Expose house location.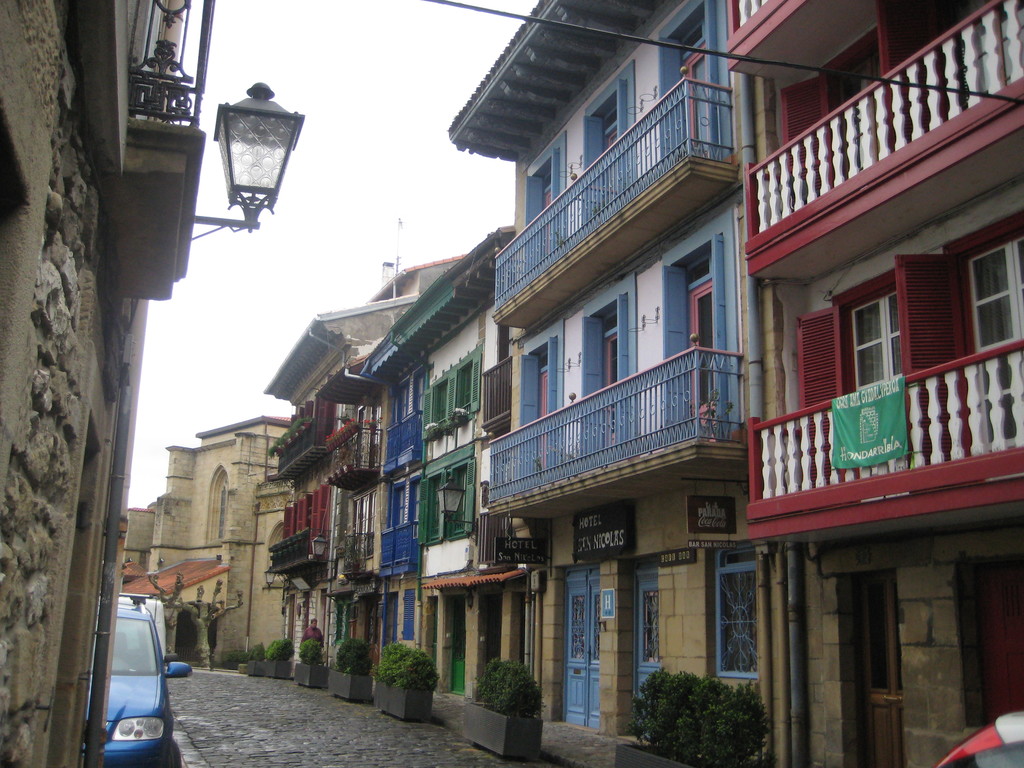
Exposed at left=132, top=429, right=307, bottom=723.
